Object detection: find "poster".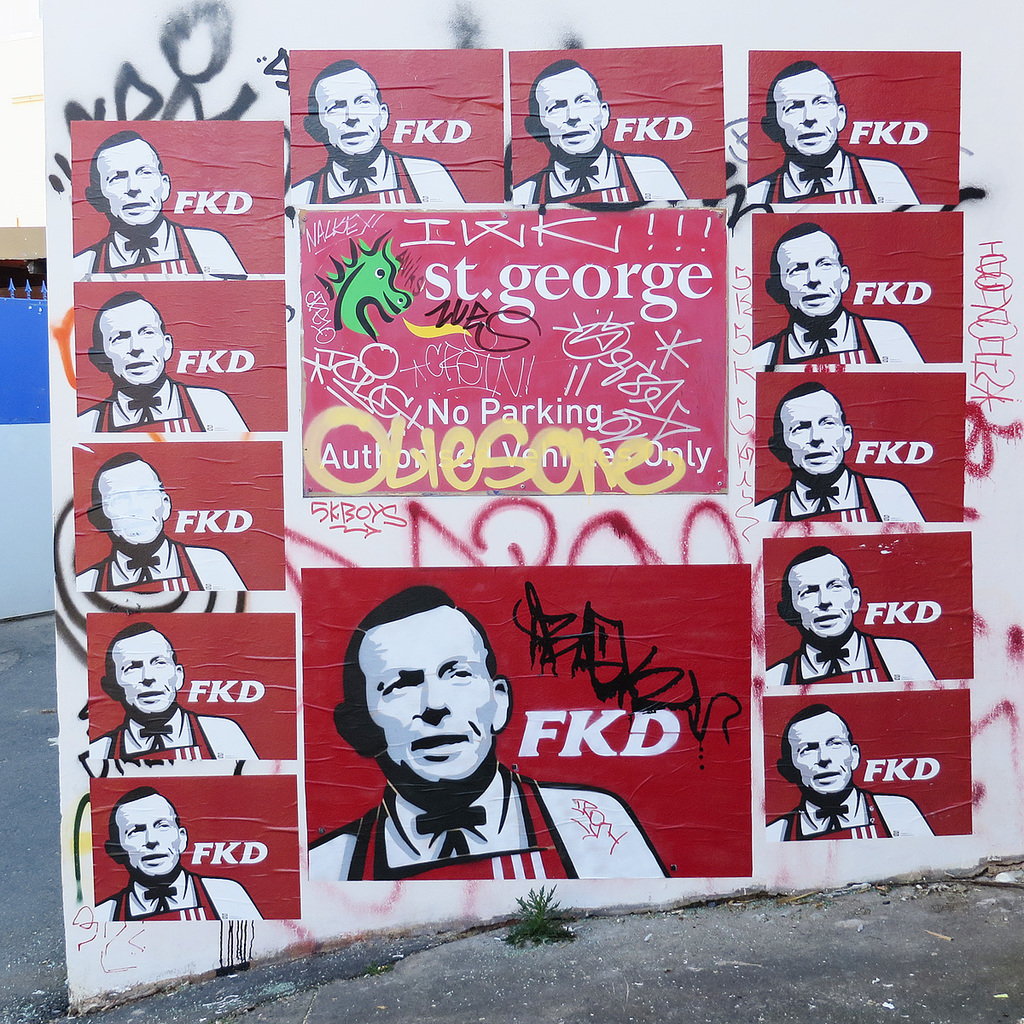
(left=42, top=0, right=1023, bottom=1018).
